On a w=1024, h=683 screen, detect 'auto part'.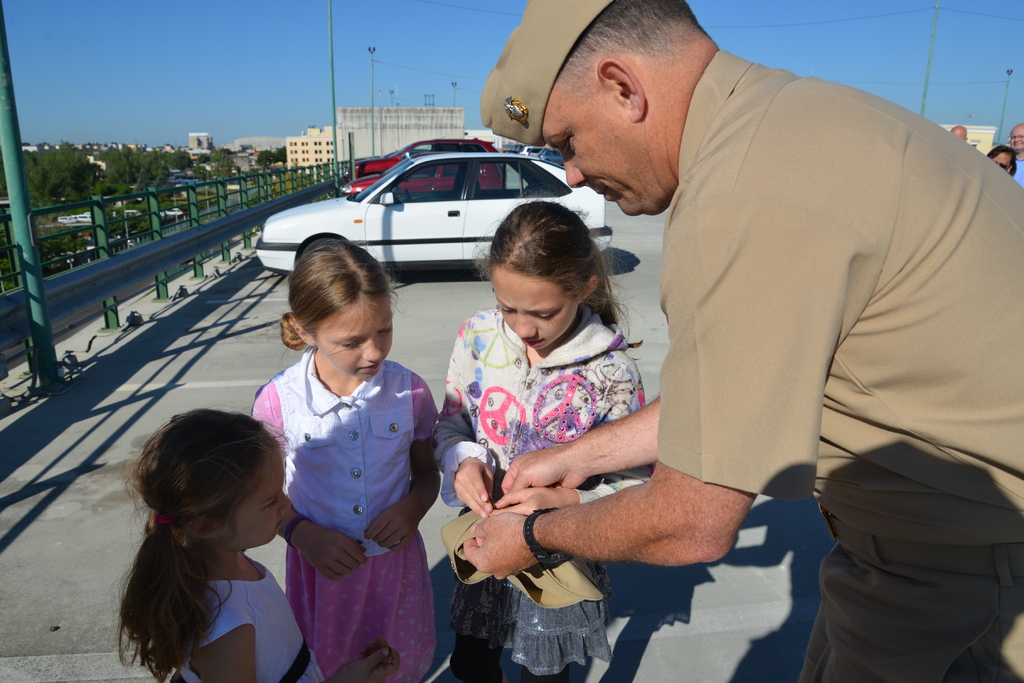
[376, 190, 394, 204].
